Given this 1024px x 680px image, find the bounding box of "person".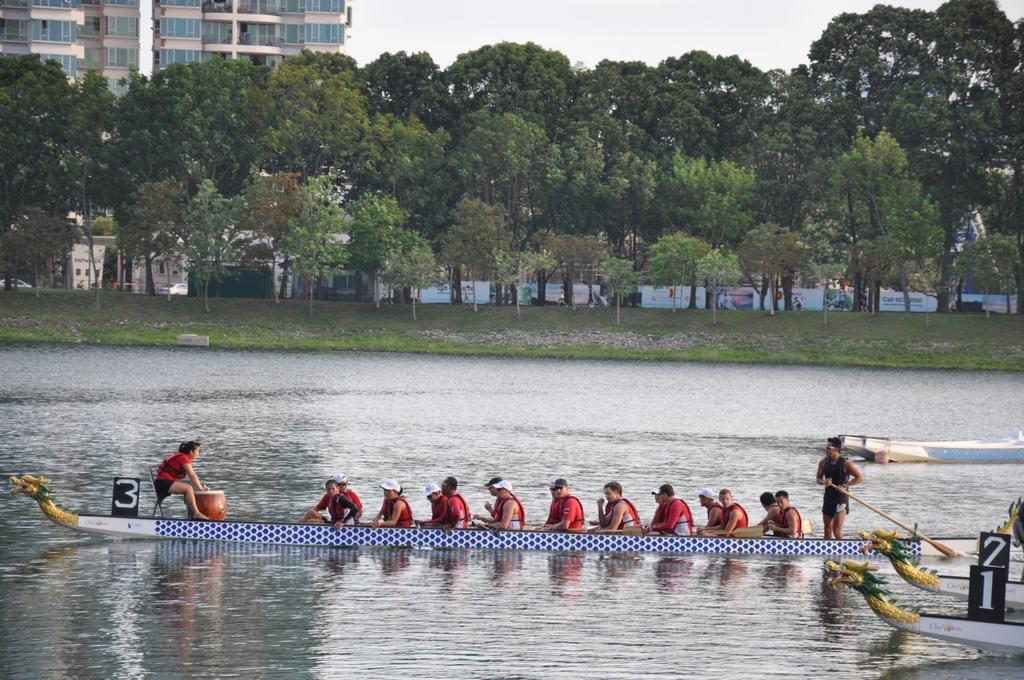
locate(698, 486, 755, 530).
